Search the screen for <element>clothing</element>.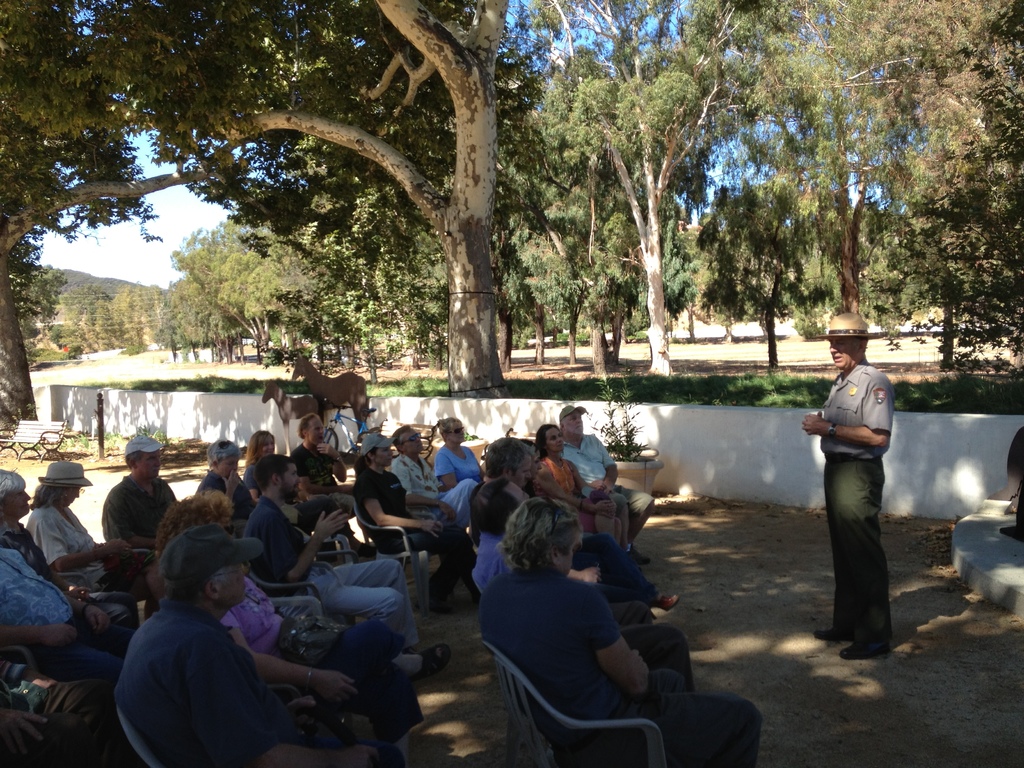
Found at 388/447/479/528.
